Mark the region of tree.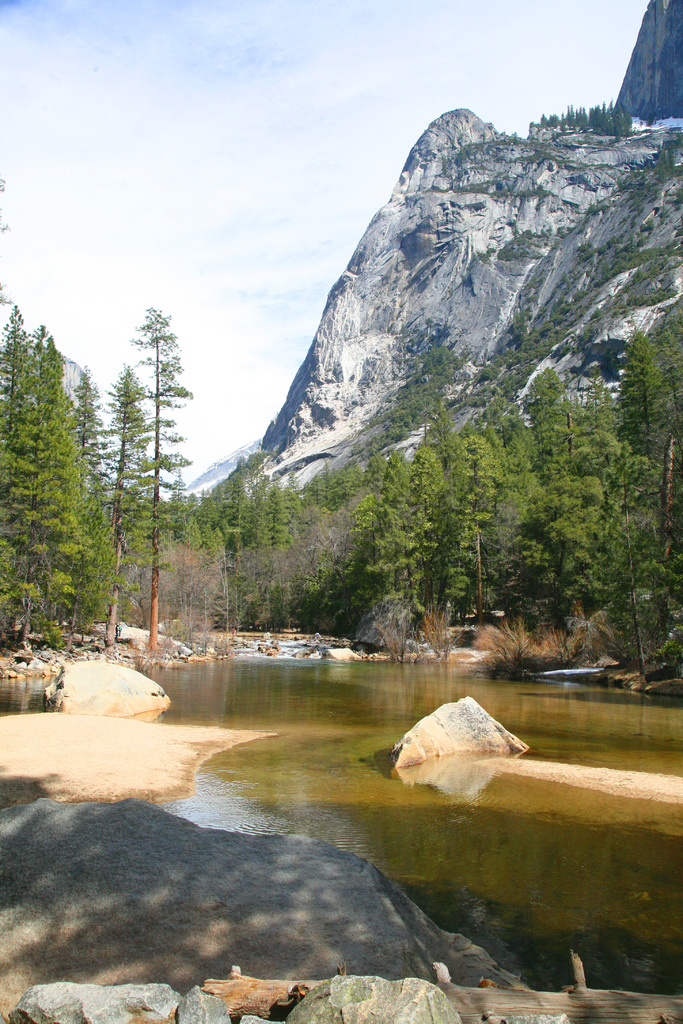
Region: <bbox>4, 319, 113, 641</bbox>.
